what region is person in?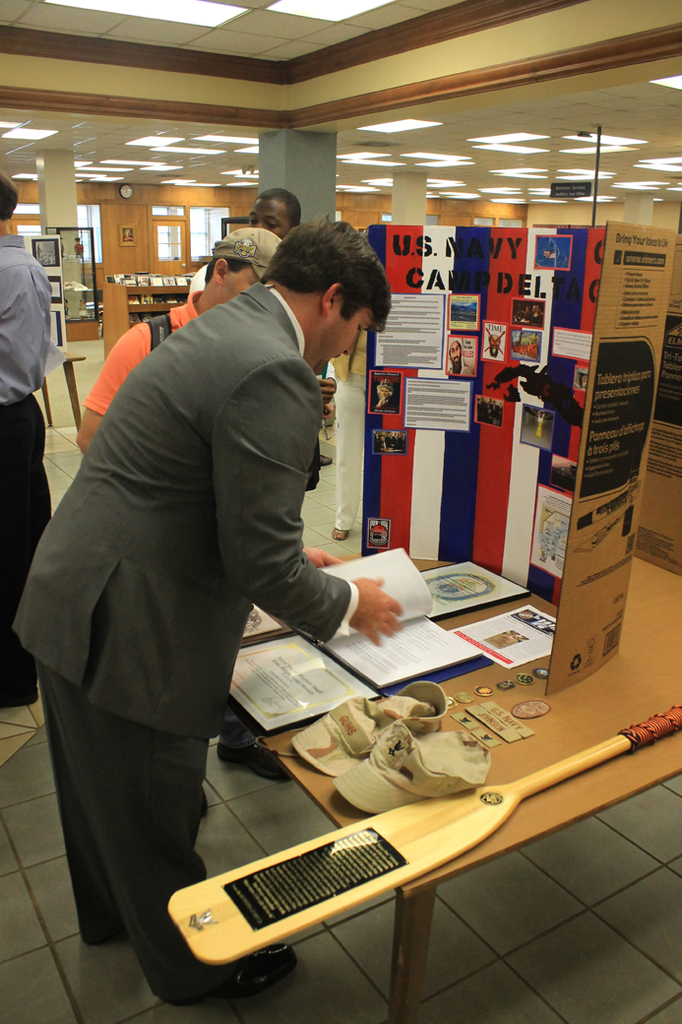
[446,336,474,375].
